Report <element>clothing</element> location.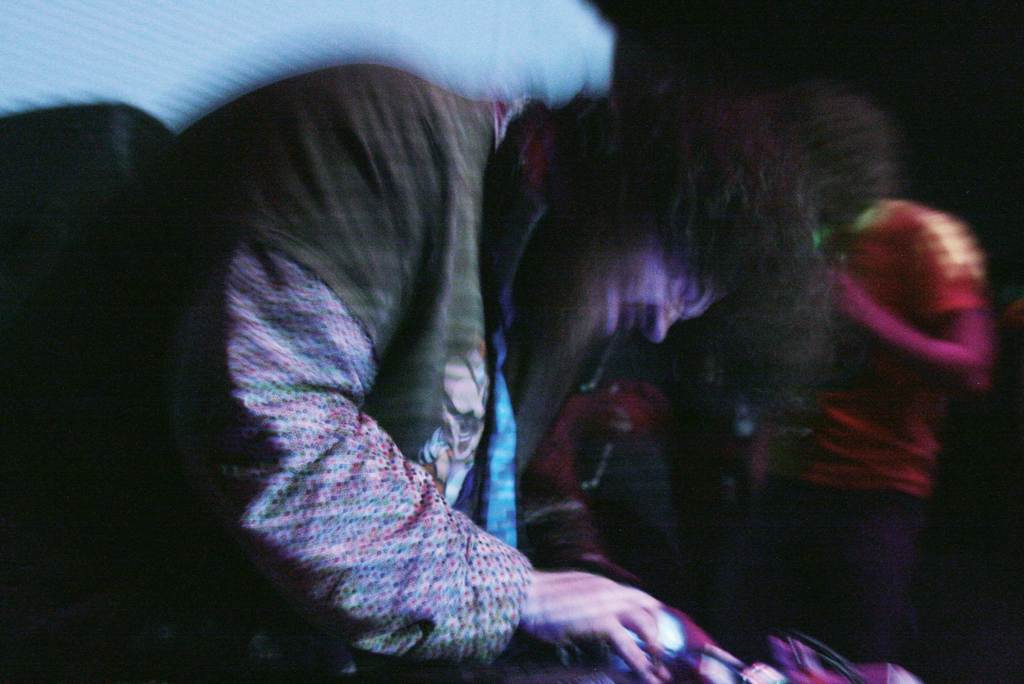
Report: BBox(748, 200, 995, 660).
